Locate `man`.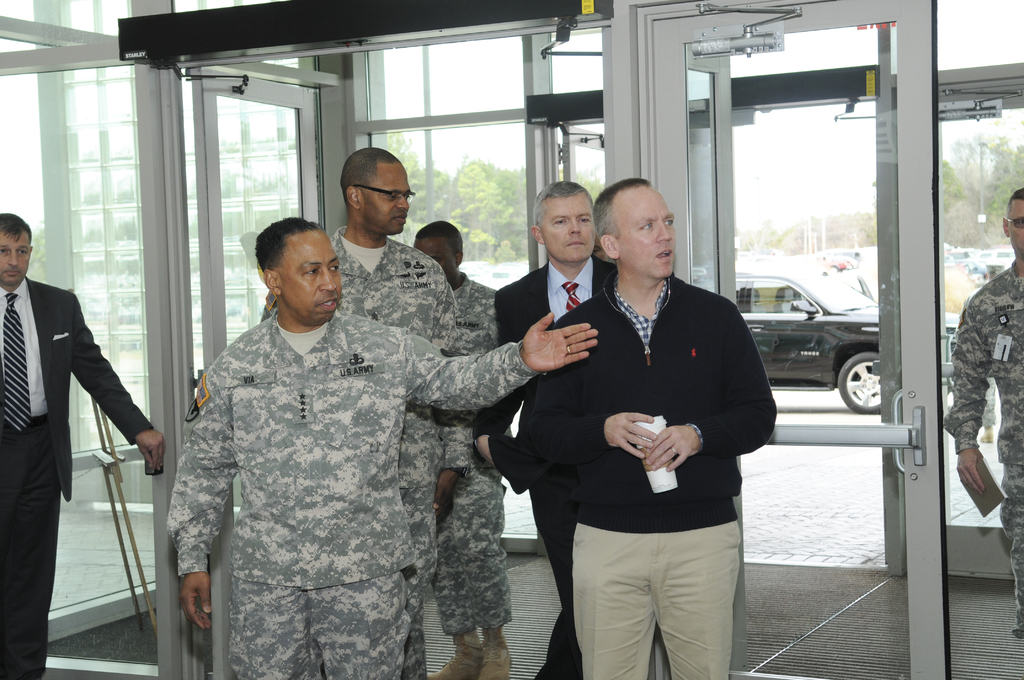
Bounding box: <box>493,181,616,679</box>.
